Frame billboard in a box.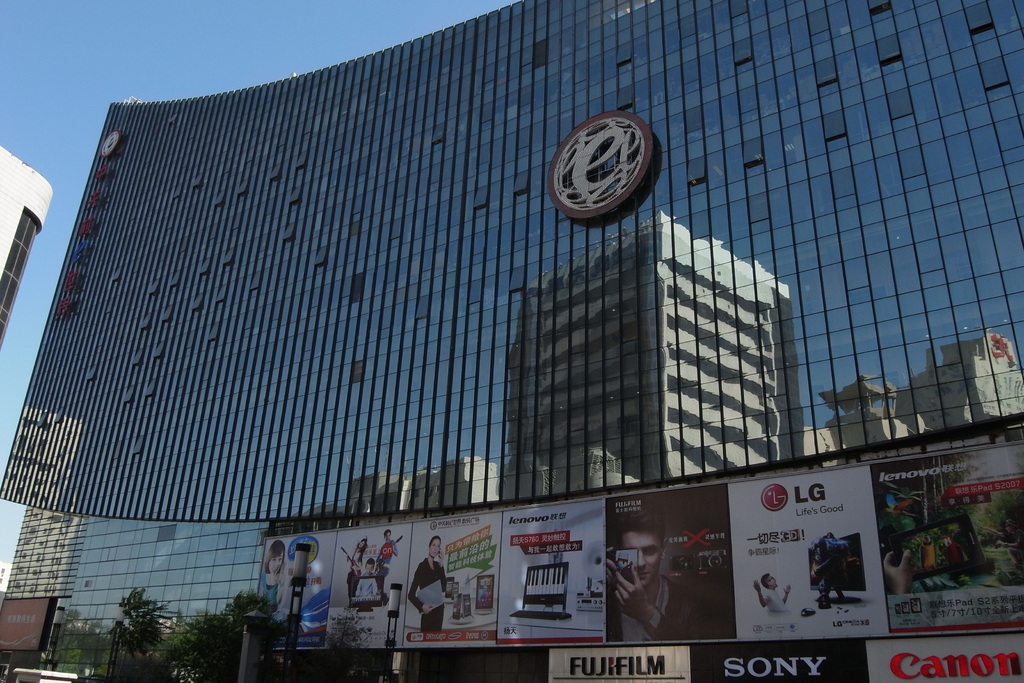
(698,644,863,679).
